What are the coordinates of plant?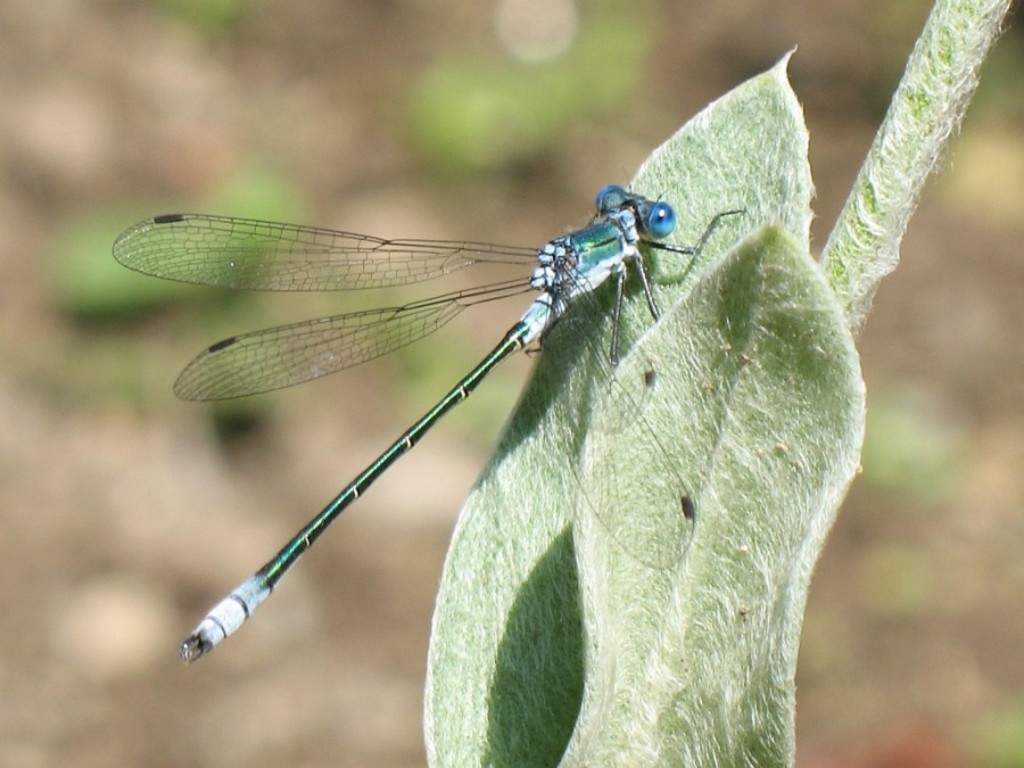
[x1=203, y1=275, x2=283, y2=446].
